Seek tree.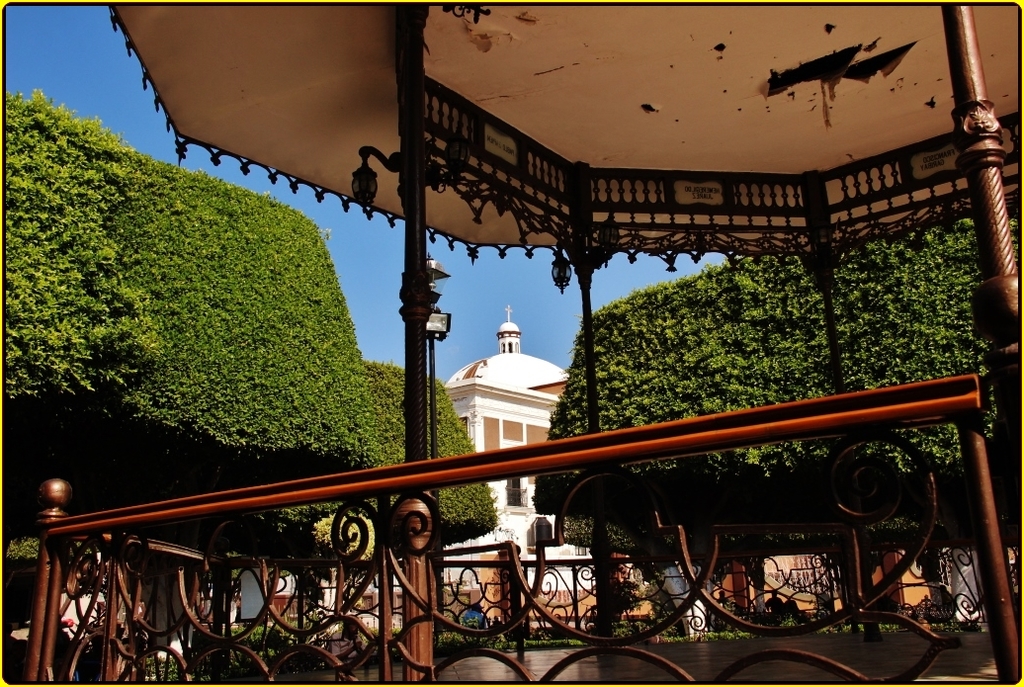
[1, 92, 160, 398].
